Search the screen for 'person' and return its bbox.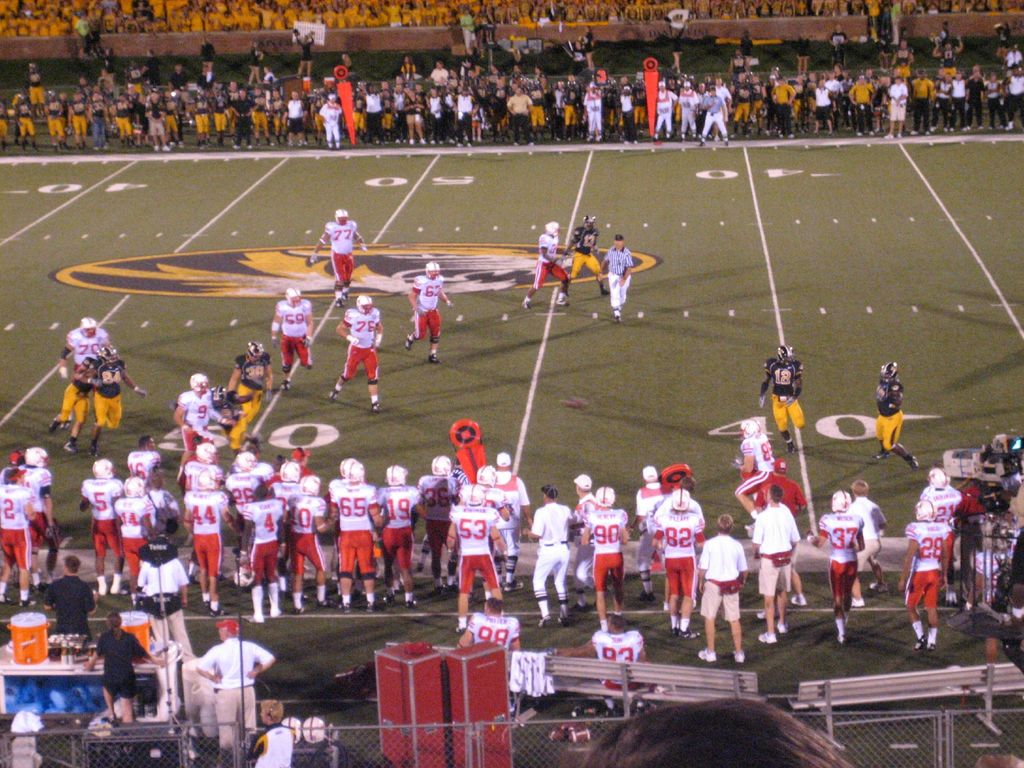
Found: {"x1": 653, "y1": 473, "x2": 705, "y2": 534}.
